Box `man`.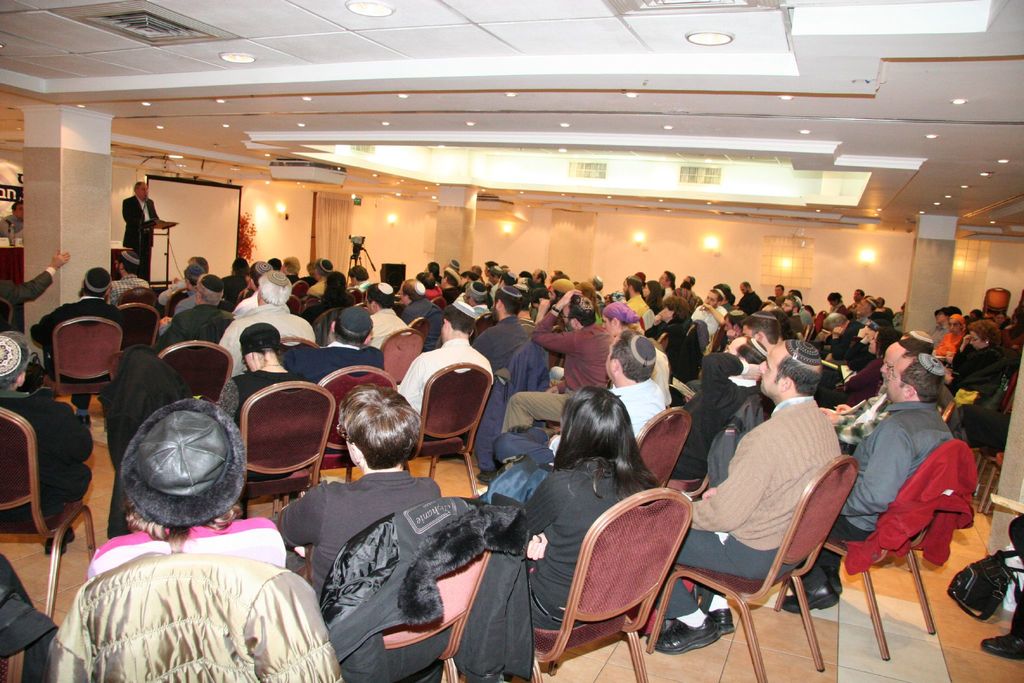
select_region(492, 331, 668, 468).
